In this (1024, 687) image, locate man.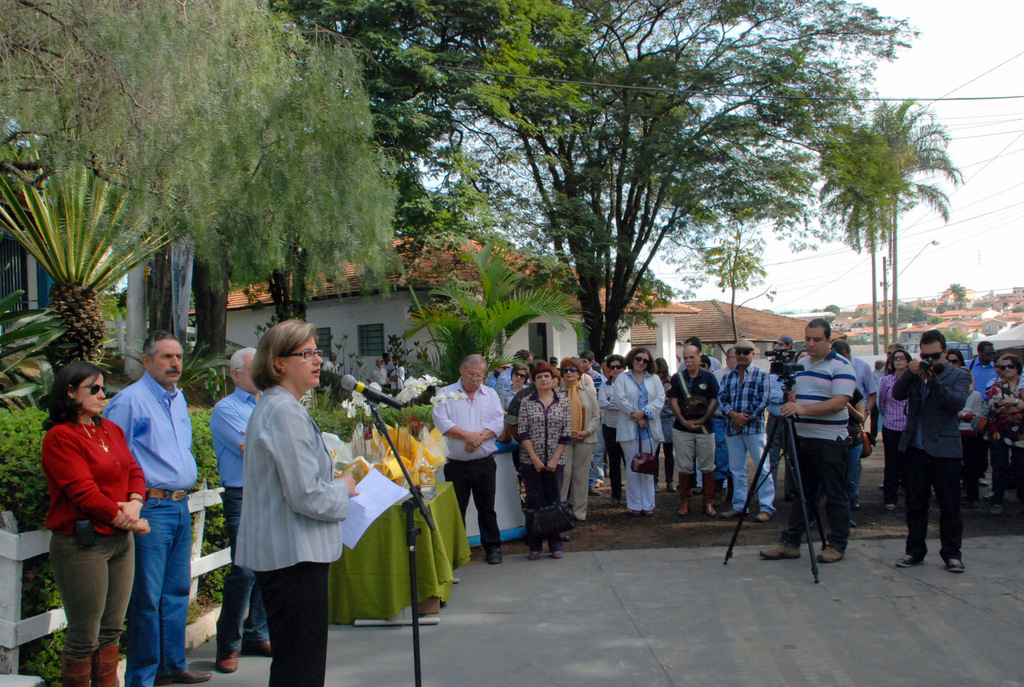
Bounding box: bbox(210, 344, 280, 674).
